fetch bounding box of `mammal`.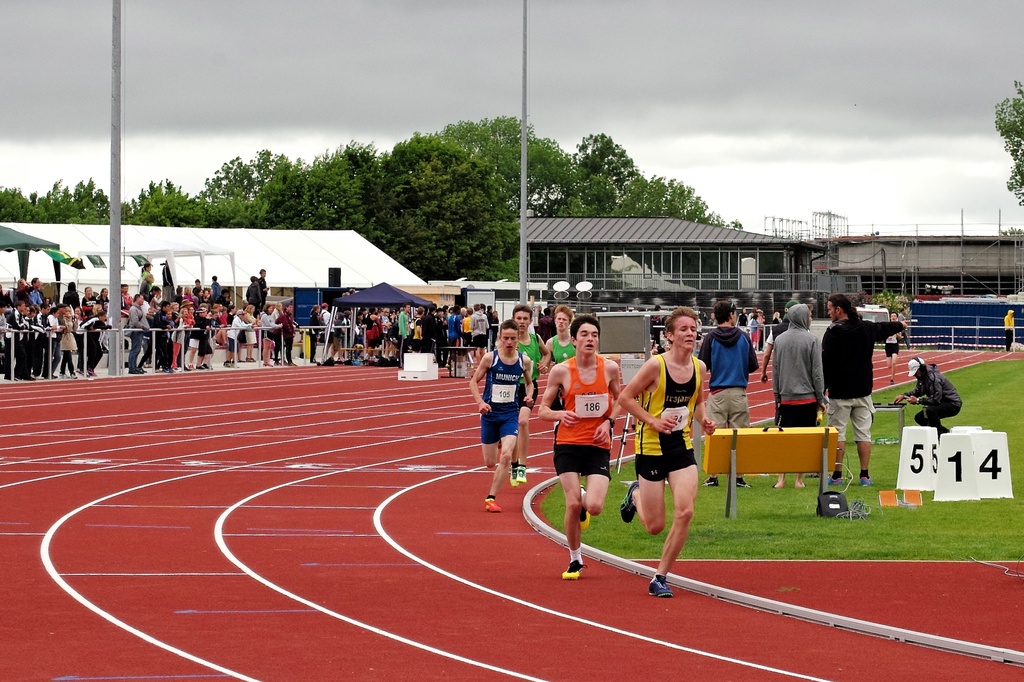
Bbox: <box>770,305,826,491</box>.
